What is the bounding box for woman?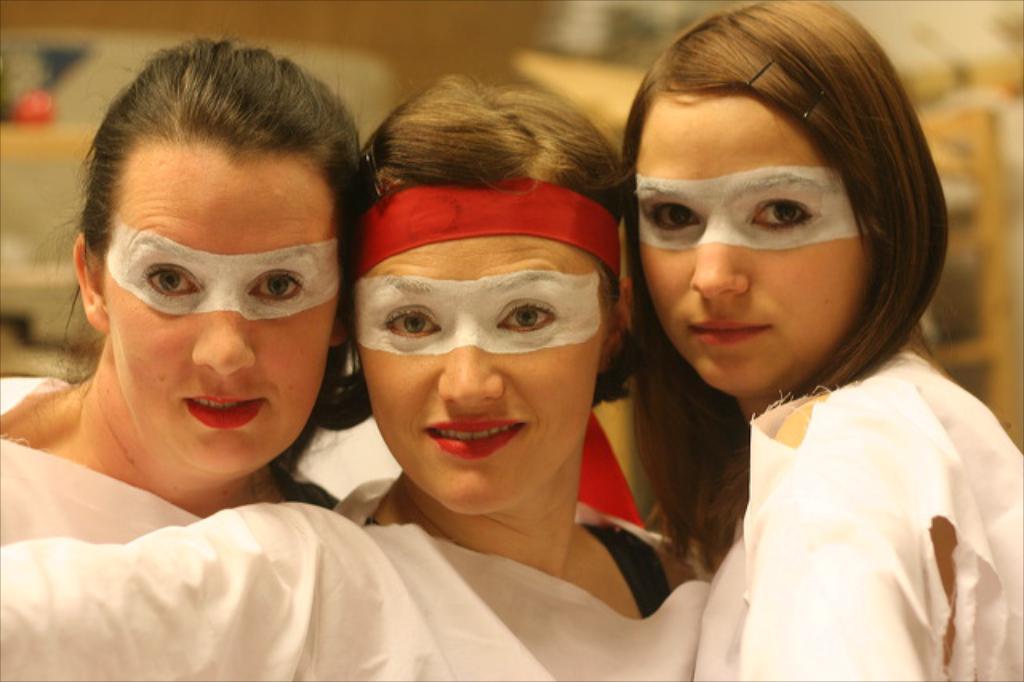
select_region(0, 29, 362, 552).
